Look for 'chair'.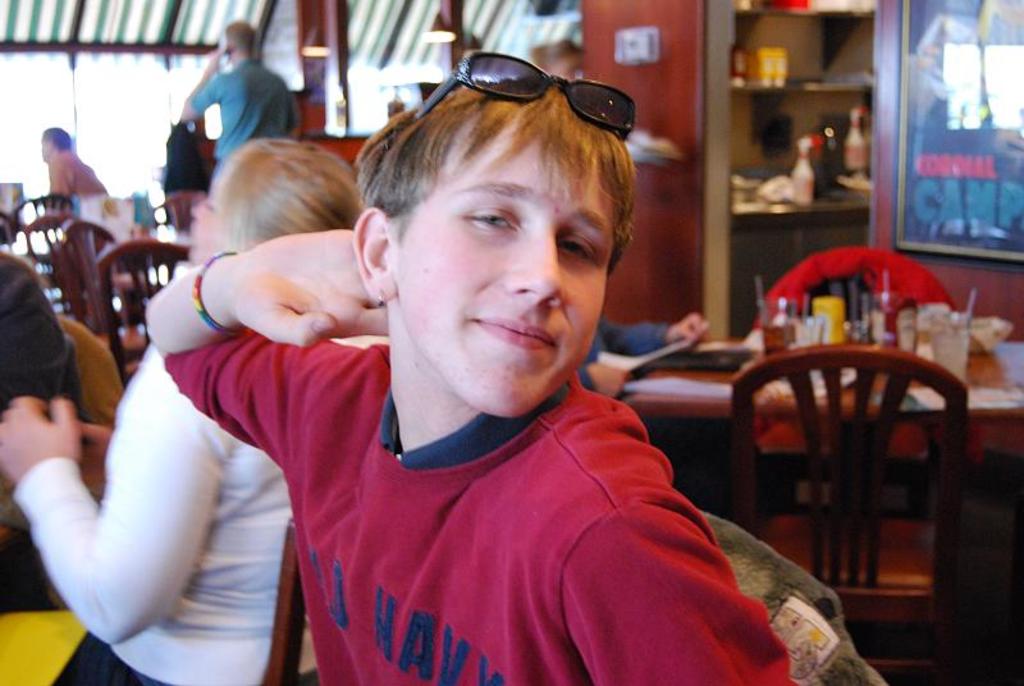
Found: [left=96, top=237, right=192, bottom=388].
